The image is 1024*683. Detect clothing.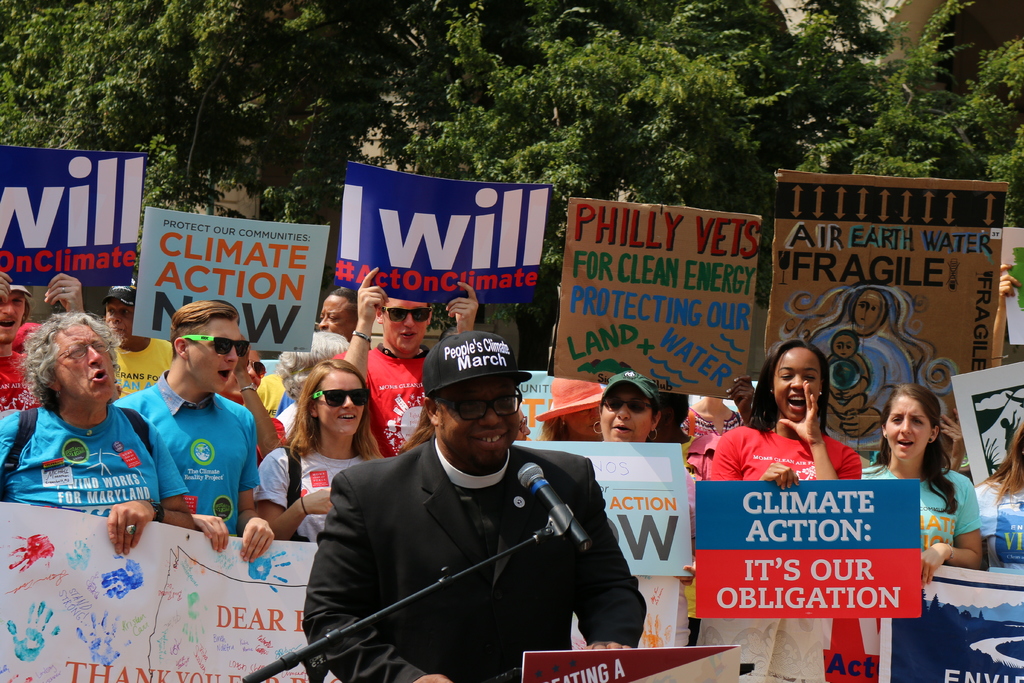
Detection: <bbox>130, 383, 263, 554</bbox>.
